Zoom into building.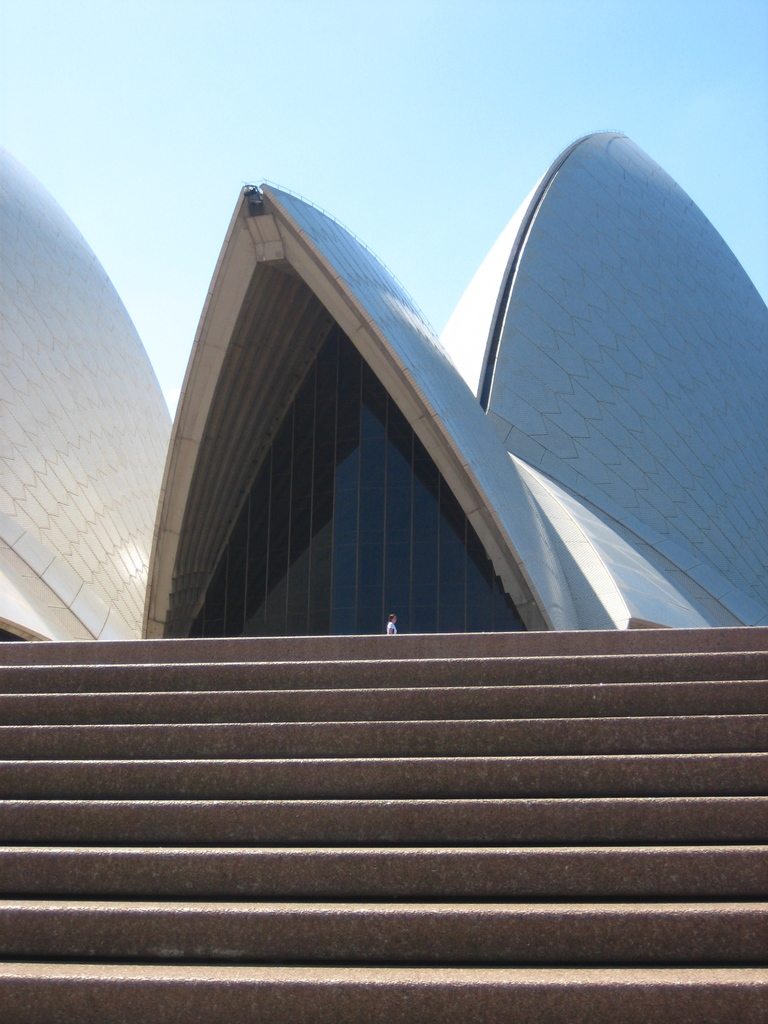
Zoom target: <region>0, 127, 767, 643</region>.
